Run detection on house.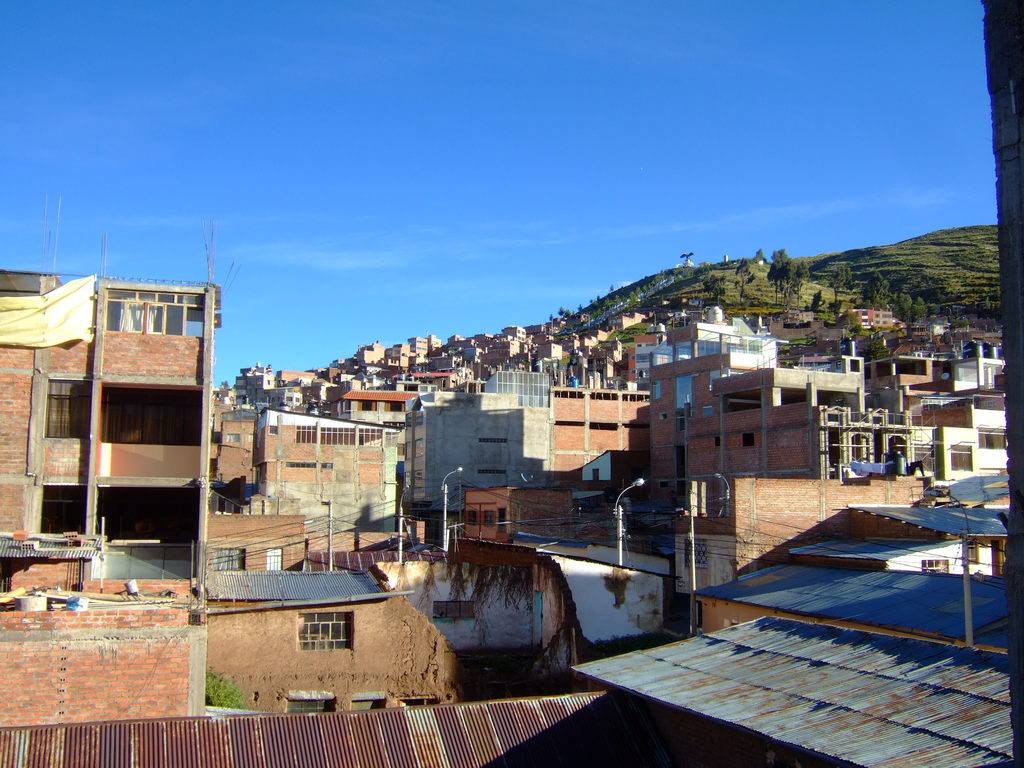
Result: <region>273, 367, 317, 383</region>.
